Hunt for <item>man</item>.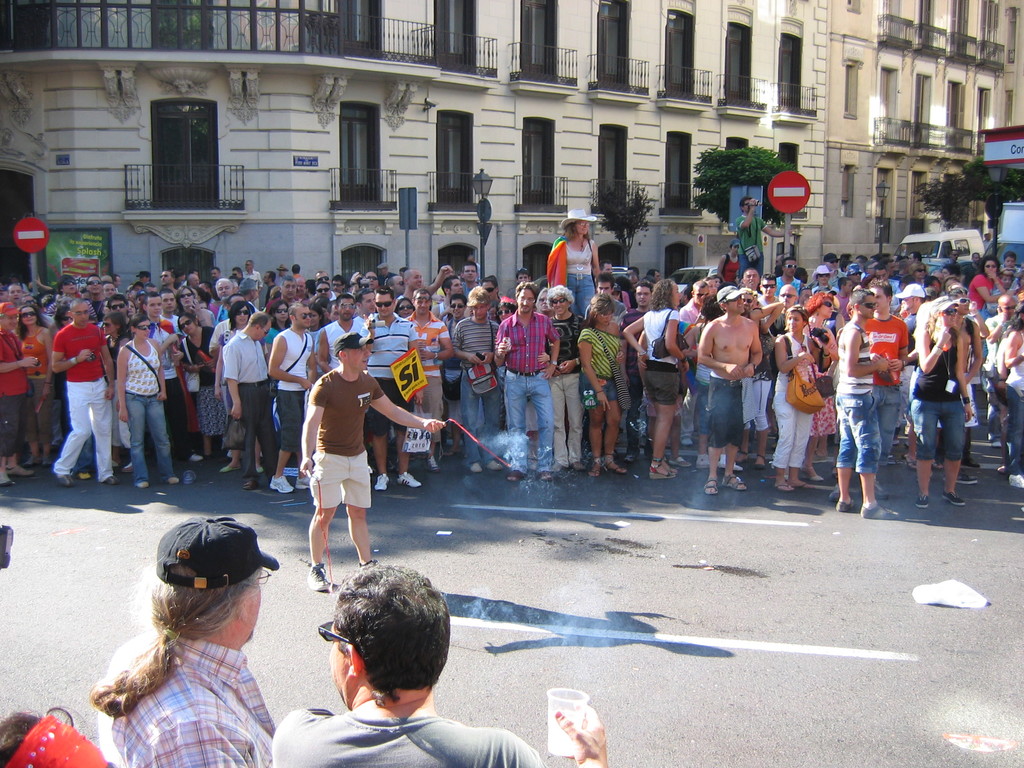
Hunted down at l=596, t=257, r=612, b=275.
